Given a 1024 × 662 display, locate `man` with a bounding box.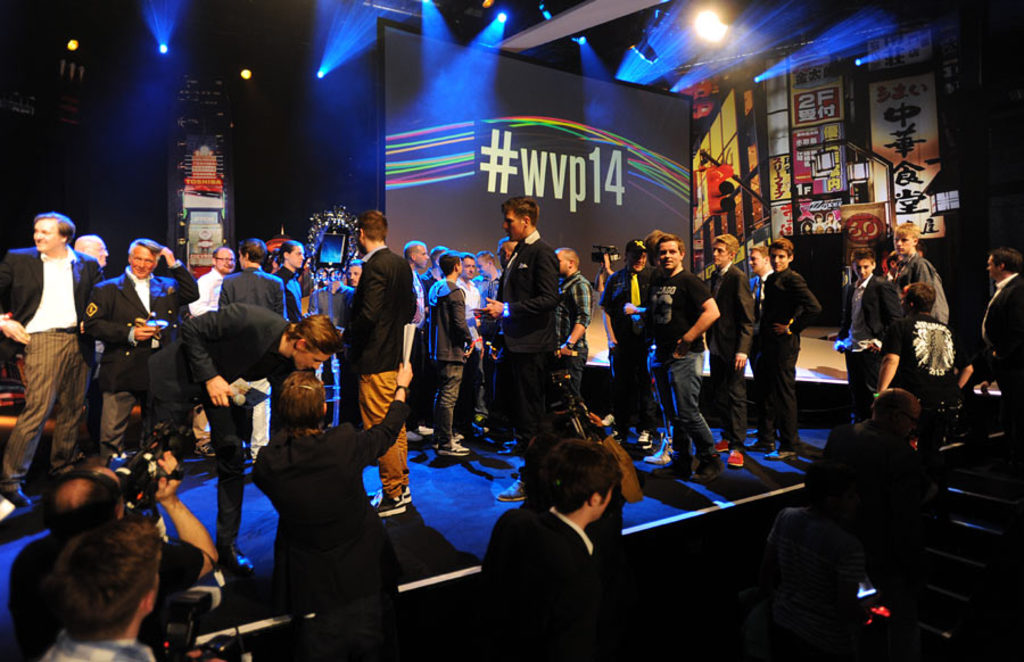
Located: locate(881, 279, 968, 481).
